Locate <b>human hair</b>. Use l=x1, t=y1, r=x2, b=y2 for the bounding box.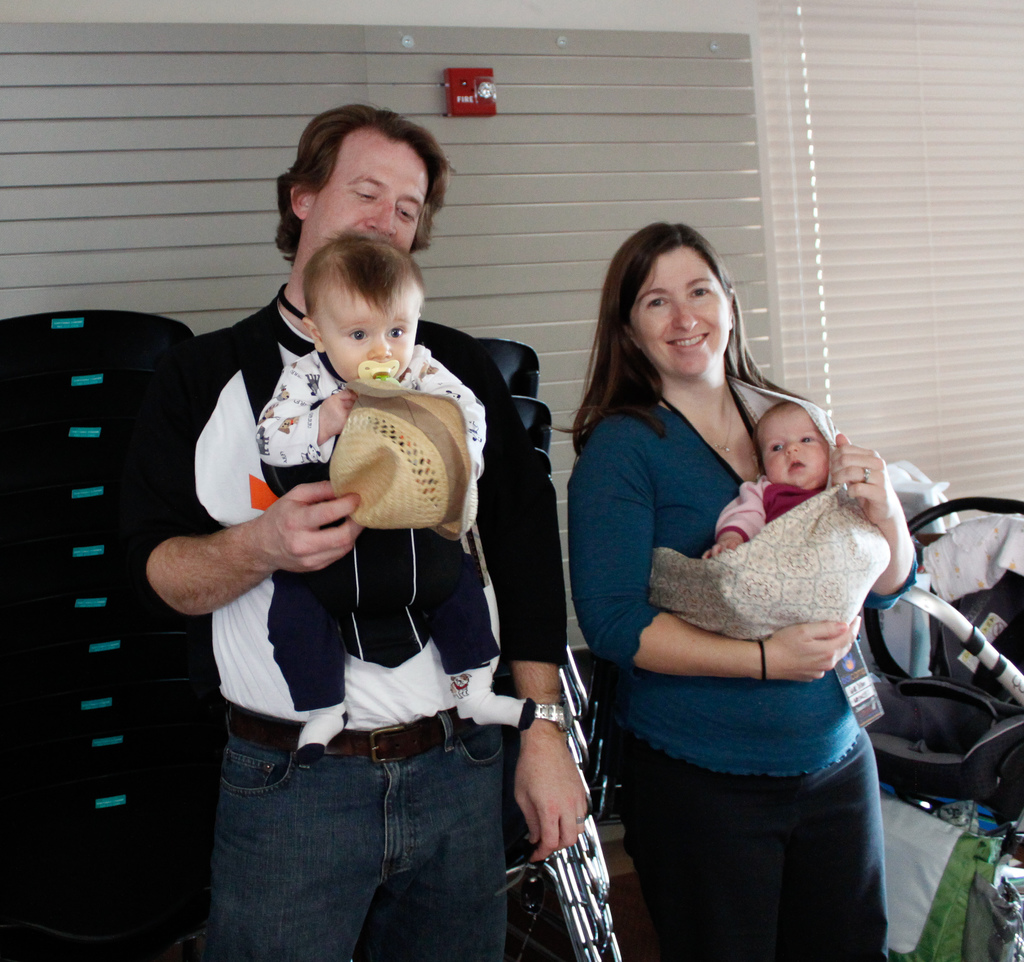
l=259, t=110, r=445, b=286.
